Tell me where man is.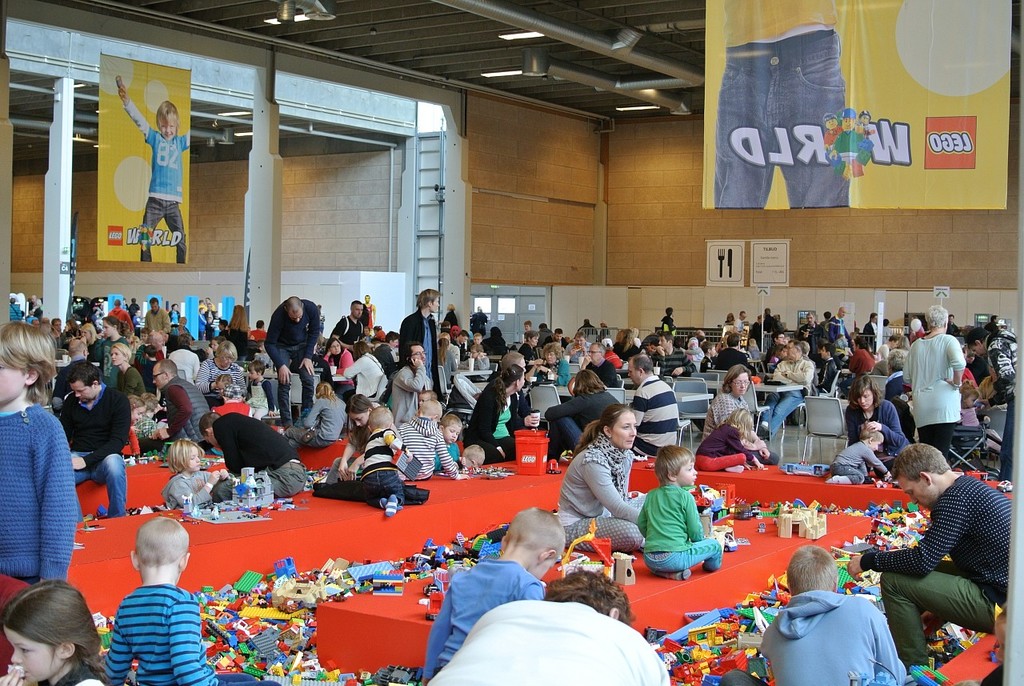
man is at {"left": 199, "top": 299, "right": 206, "bottom": 308}.
